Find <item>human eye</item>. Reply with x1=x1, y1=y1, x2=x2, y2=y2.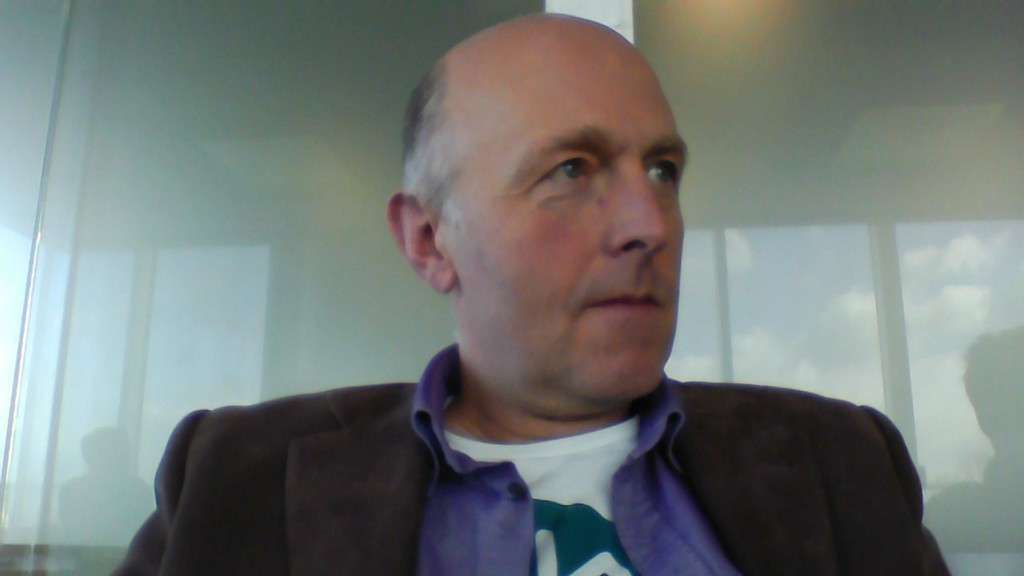
x1=642, y1=154, x2=683, y2=193.
